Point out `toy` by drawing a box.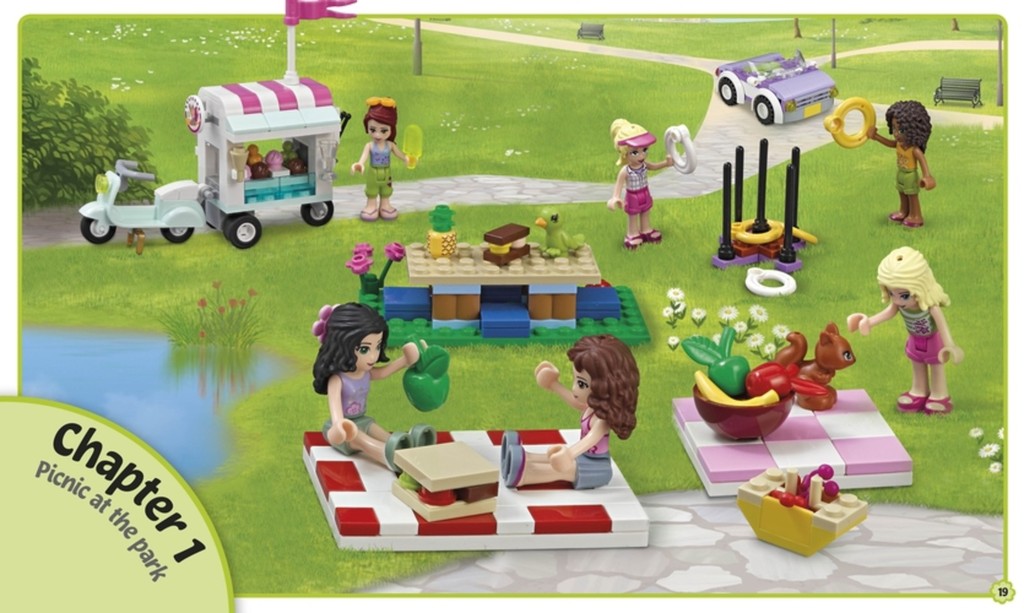
x1=486, y1=324, x2=652, y2=490.
